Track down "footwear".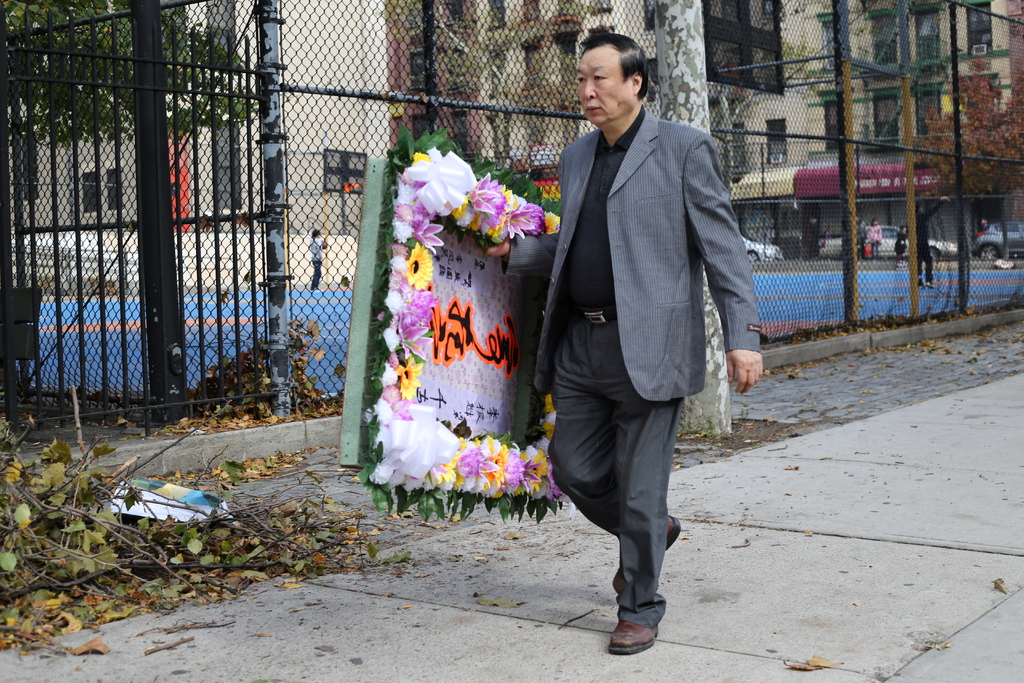
Tracked to region(603, 584, 680, 652).
